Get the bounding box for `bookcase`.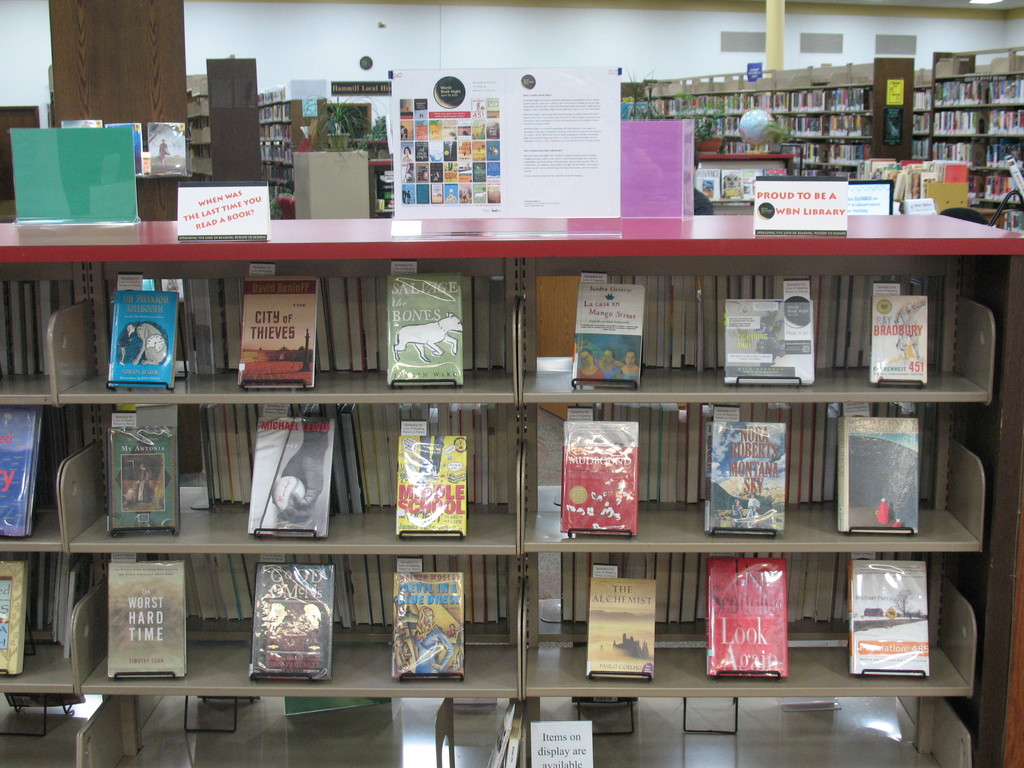
detection(180, 51, 267, 209).
